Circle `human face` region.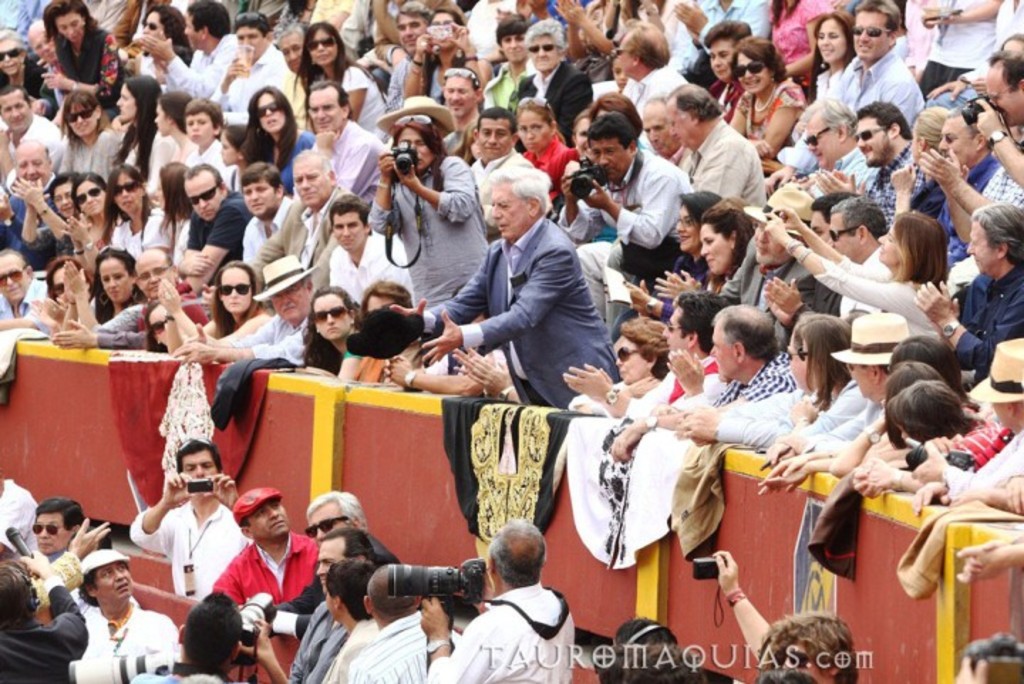
Region: pyautogui.locateOnScreen(252, 495, 286, 532).
